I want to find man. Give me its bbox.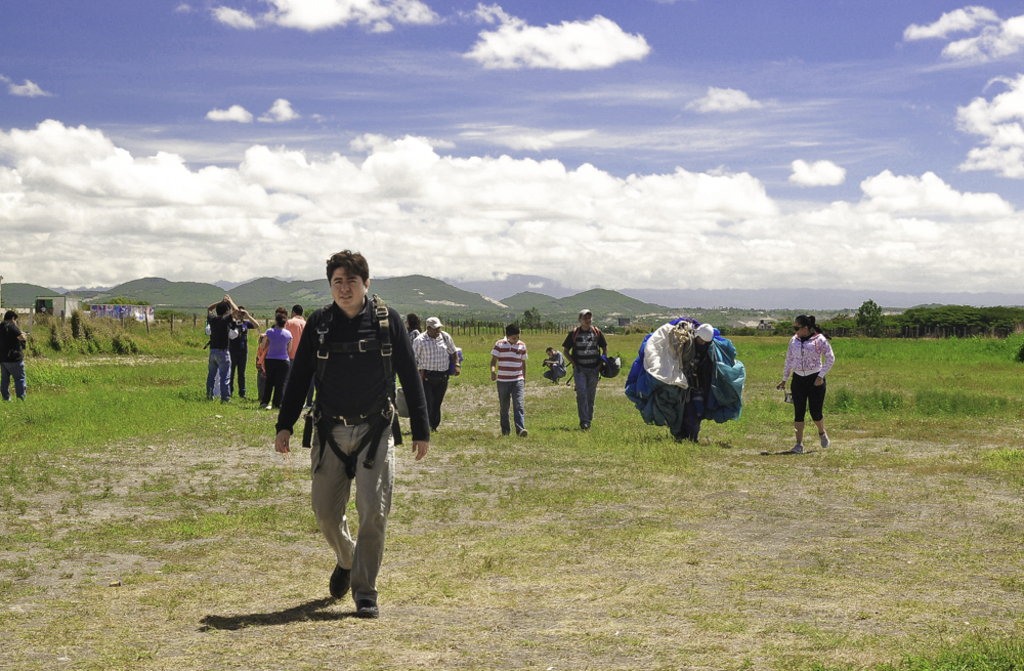
bbox=[206, 294, 240, 405].
